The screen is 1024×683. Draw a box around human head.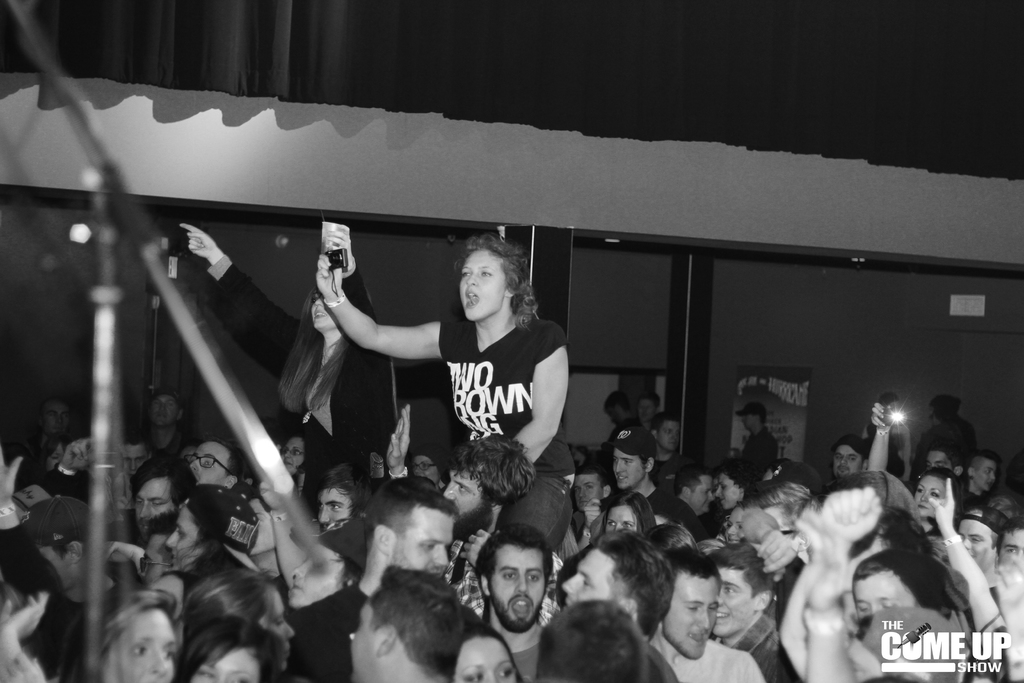
bbox(535, 601, 641, 682).
